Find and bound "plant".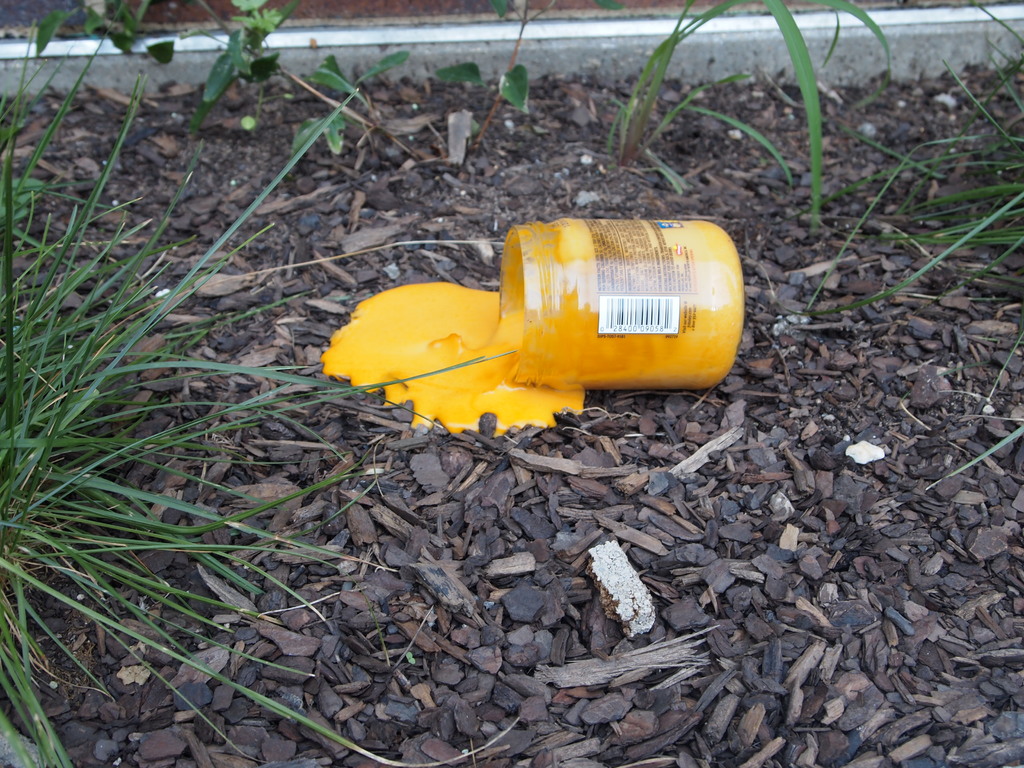
Bound: 915,420,1023,499.
